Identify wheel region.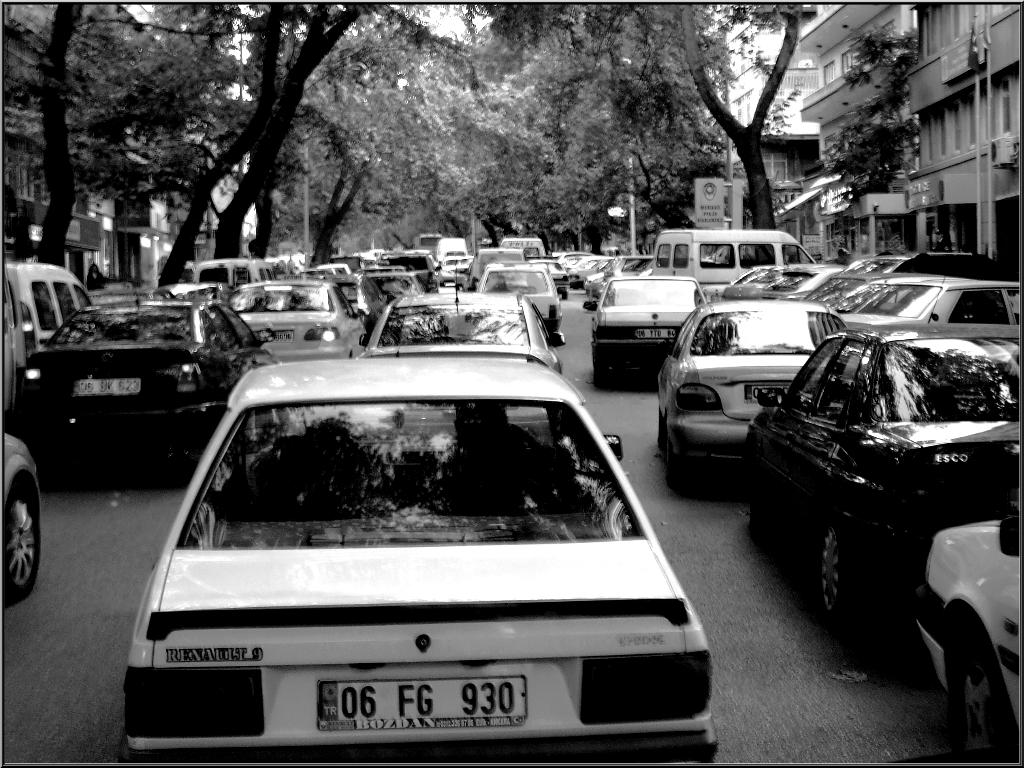
Region: bbox=[0, 472, 54, 605].
